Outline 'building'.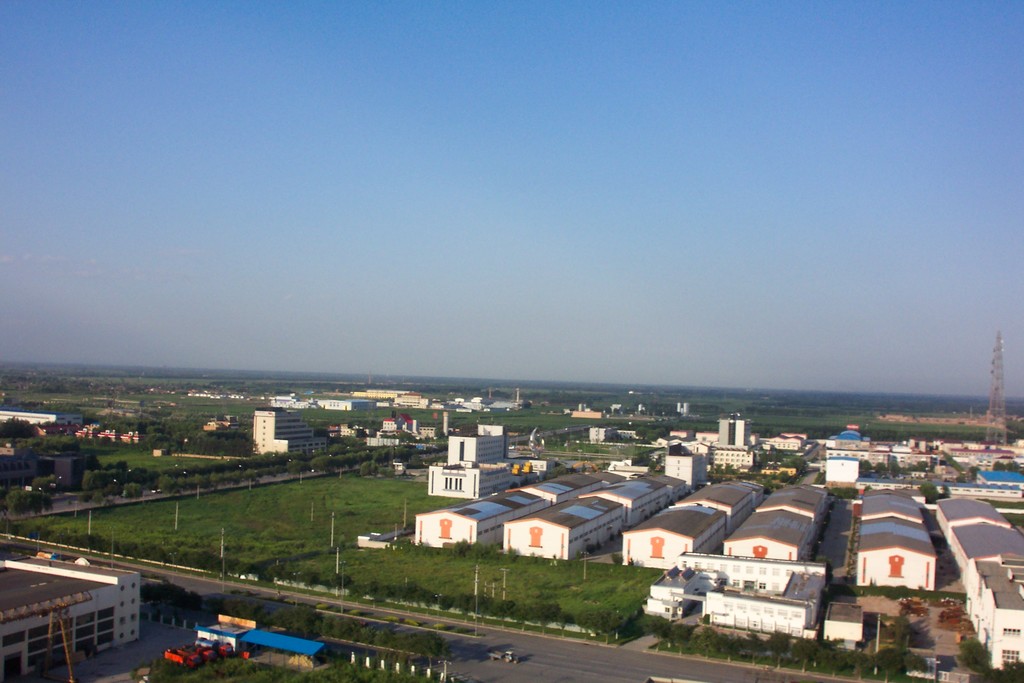
Outline: [left=253, top=406, right=330, bottom=455].
